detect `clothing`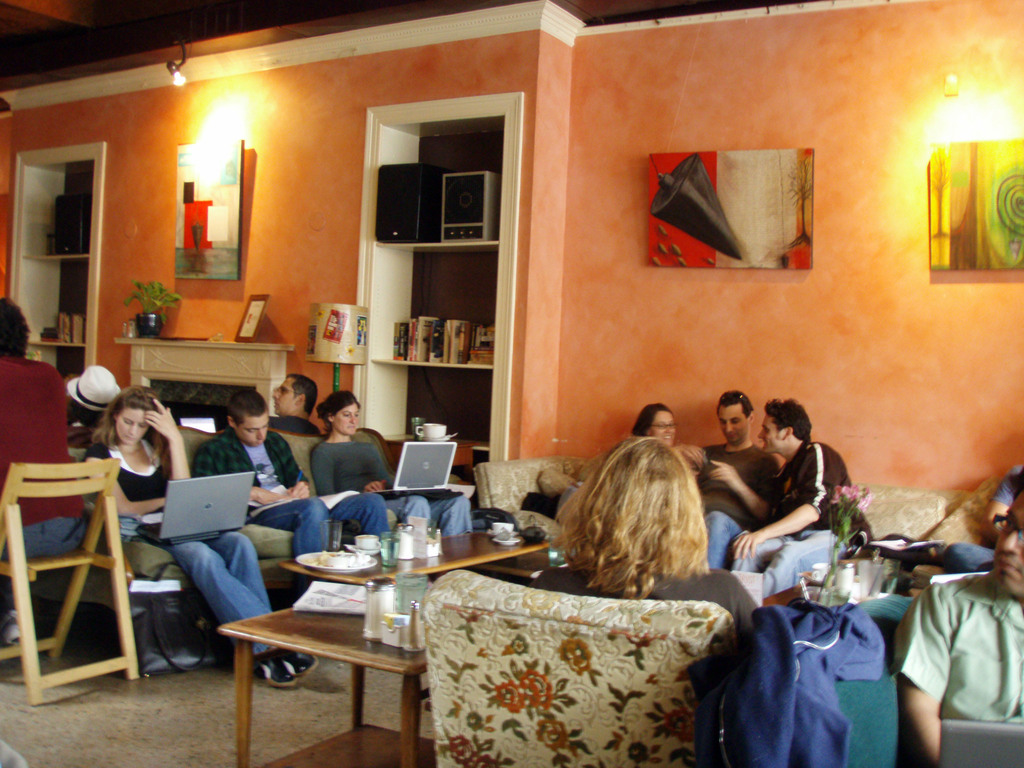
left=303, top=431, right=480, bottom=535
